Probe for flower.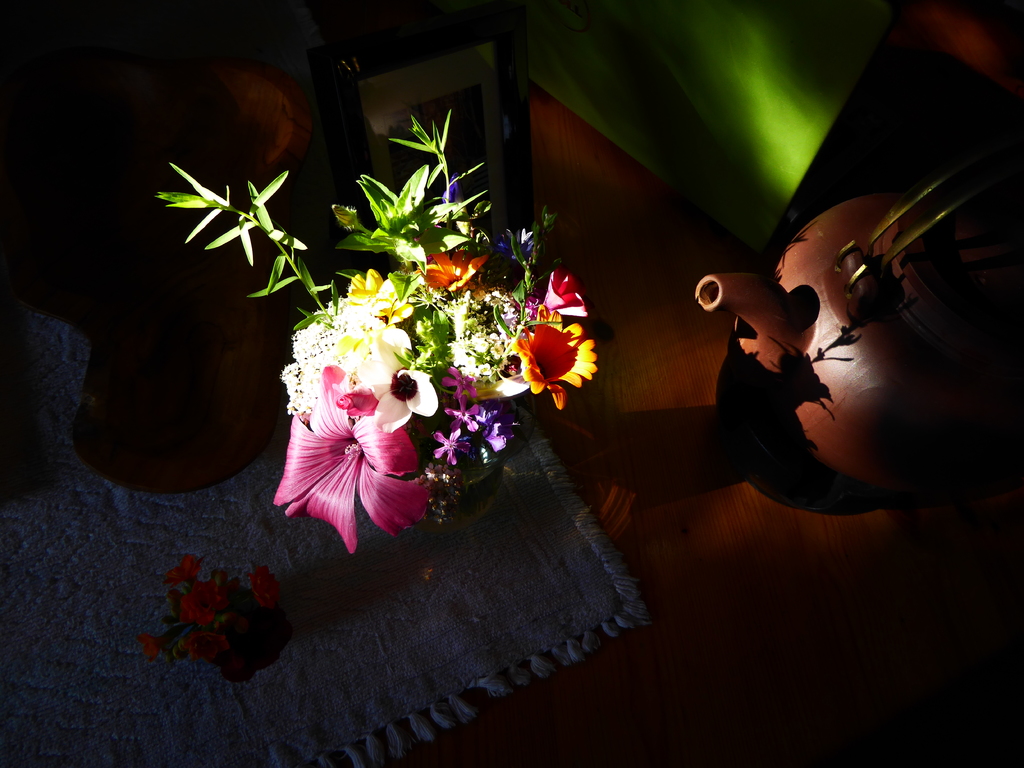
Probe result: box(161, 556, 201, 588).
